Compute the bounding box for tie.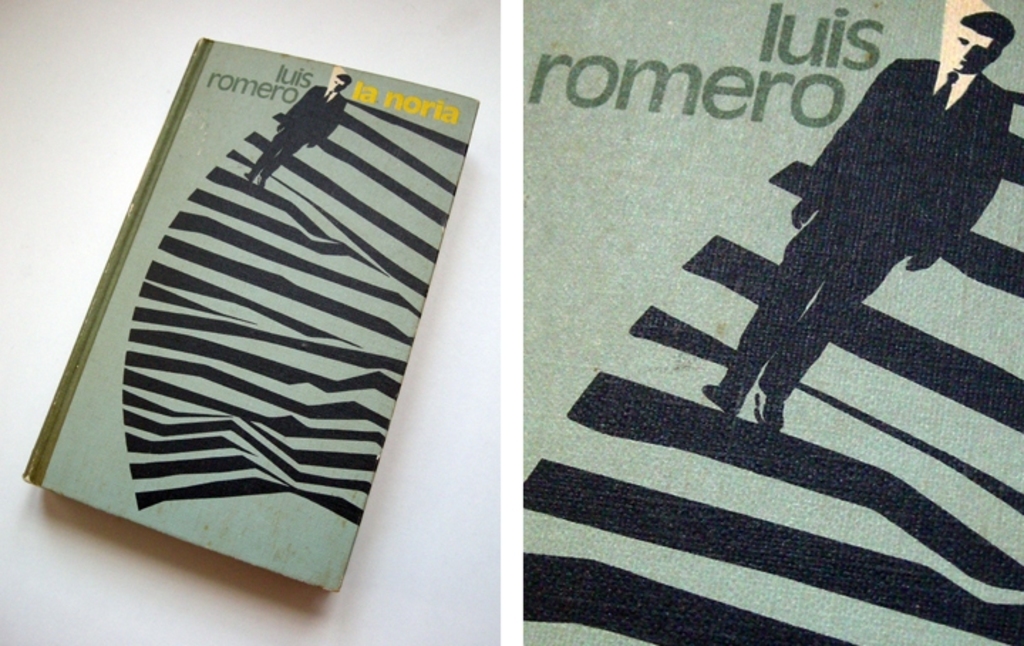
926:68:957:131.
